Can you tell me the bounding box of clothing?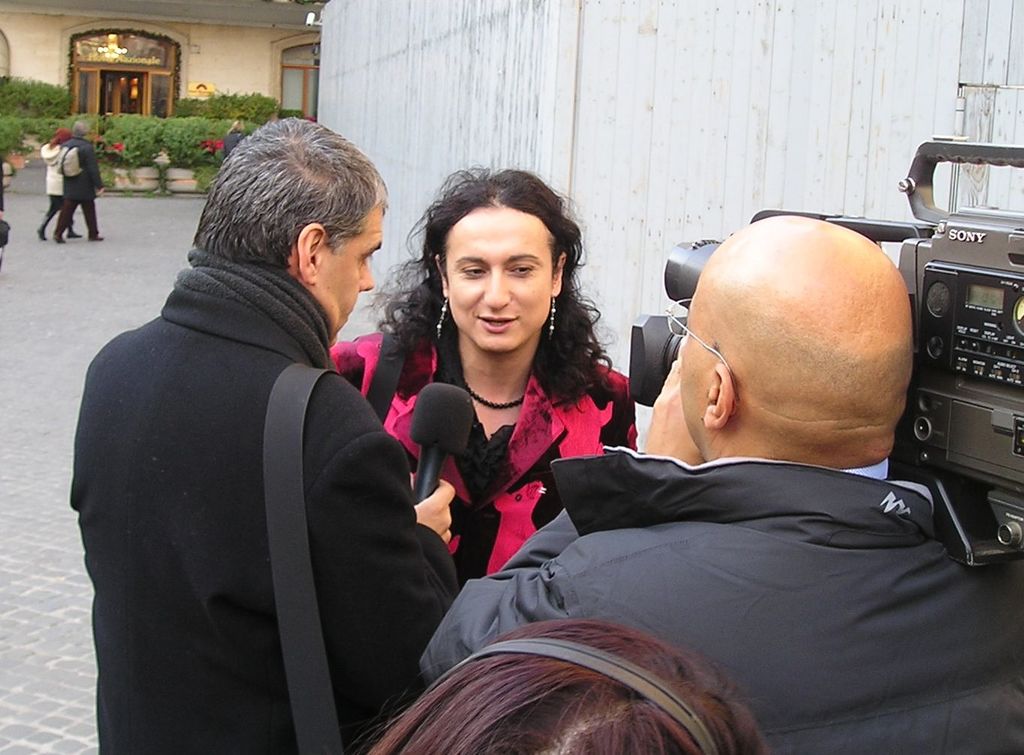
BBox(333, 325, 641, 597).
